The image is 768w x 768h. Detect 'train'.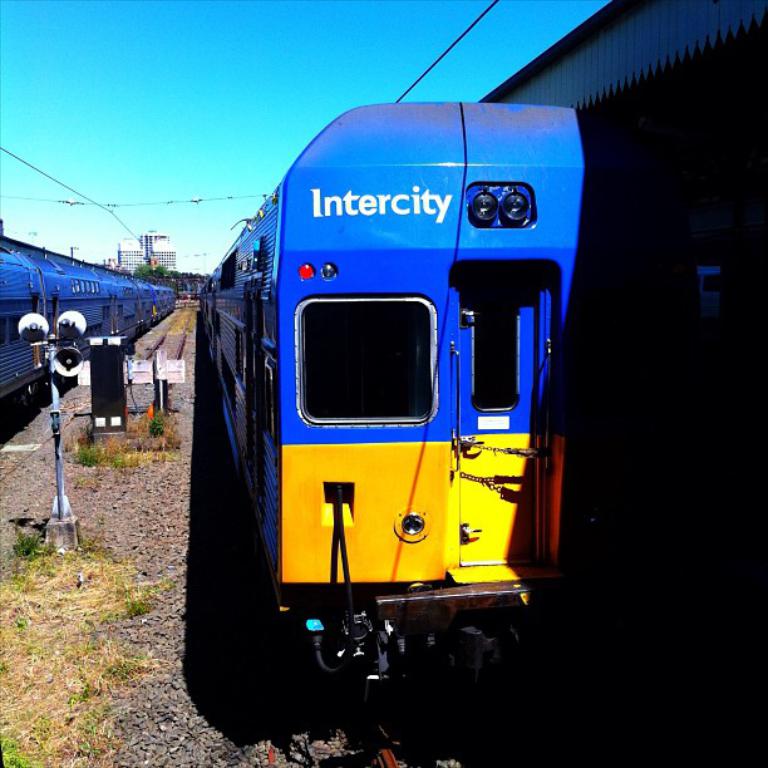
Detection: l=0, t=221, r=178, b=442.
